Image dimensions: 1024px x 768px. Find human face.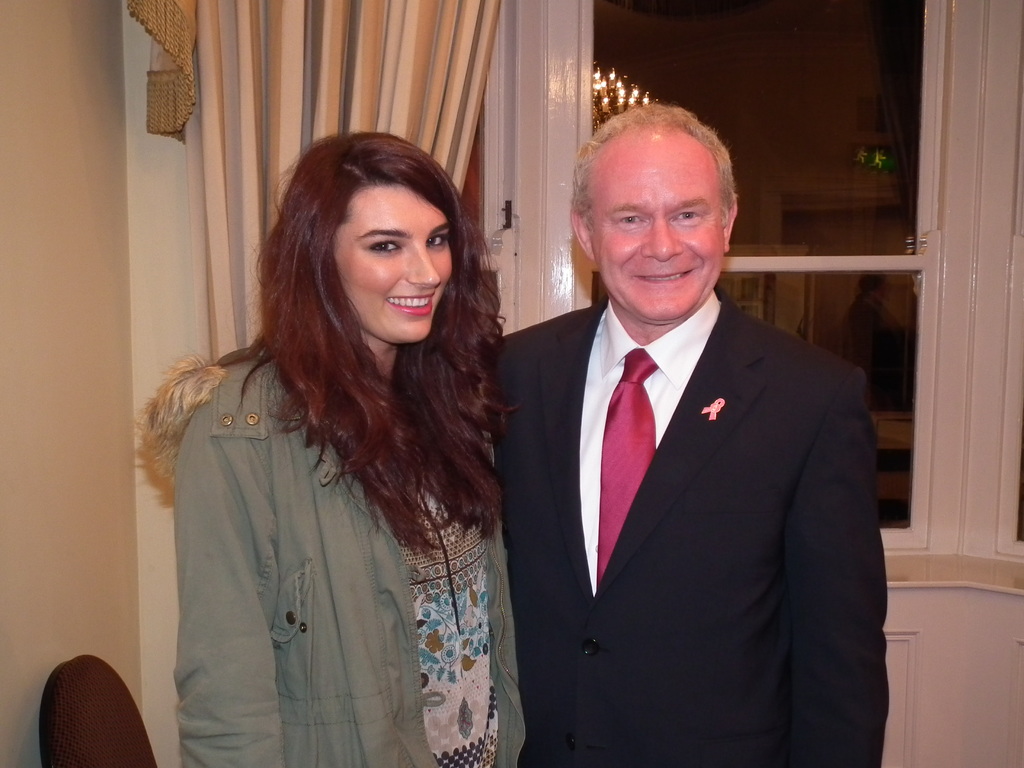
[x1=331, y1=184, x2=450, y2=346].
